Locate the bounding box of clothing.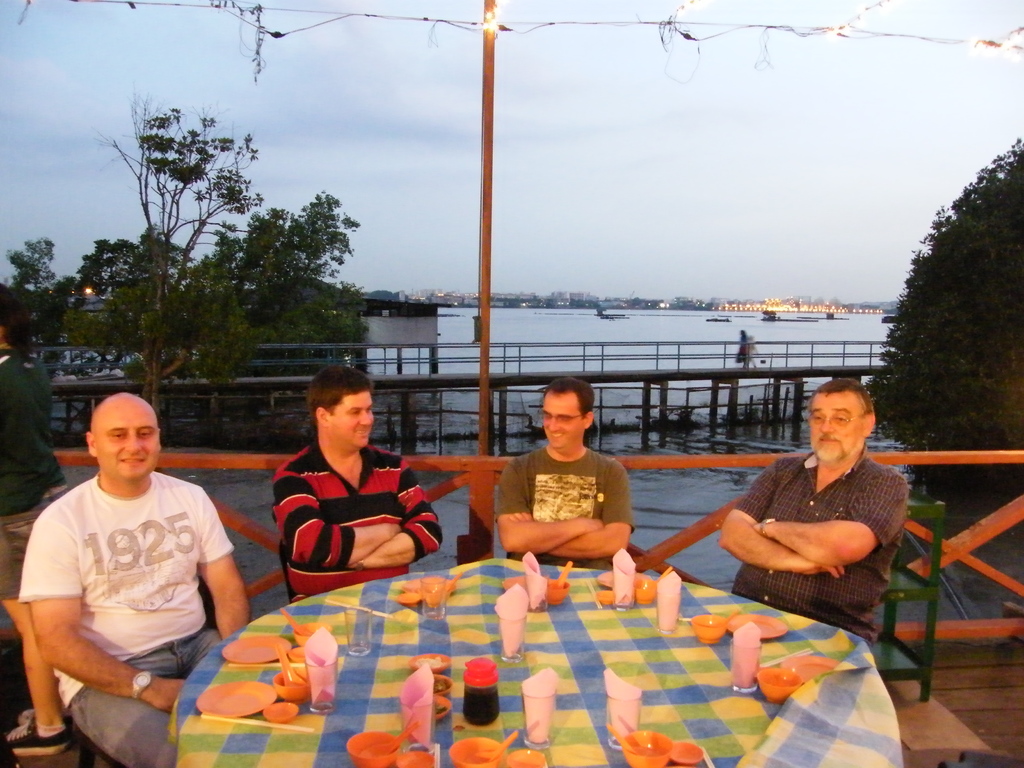
Bounding box: <region>0, 351, 65, 519</region>.
